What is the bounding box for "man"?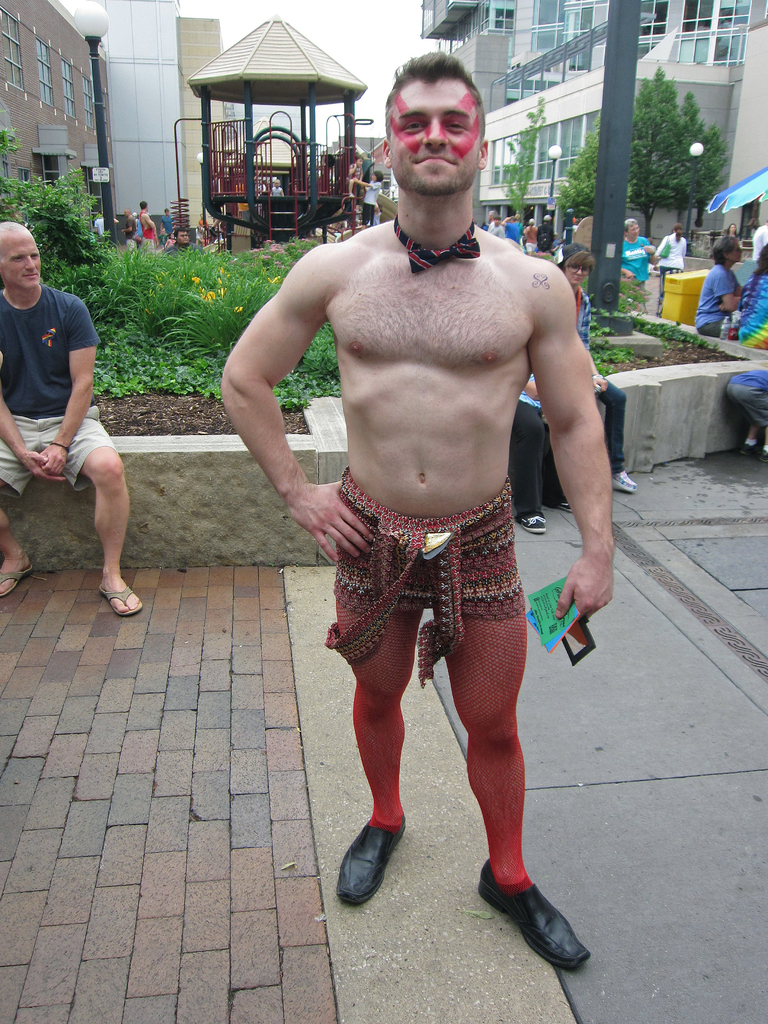
[137,199,157,253].
